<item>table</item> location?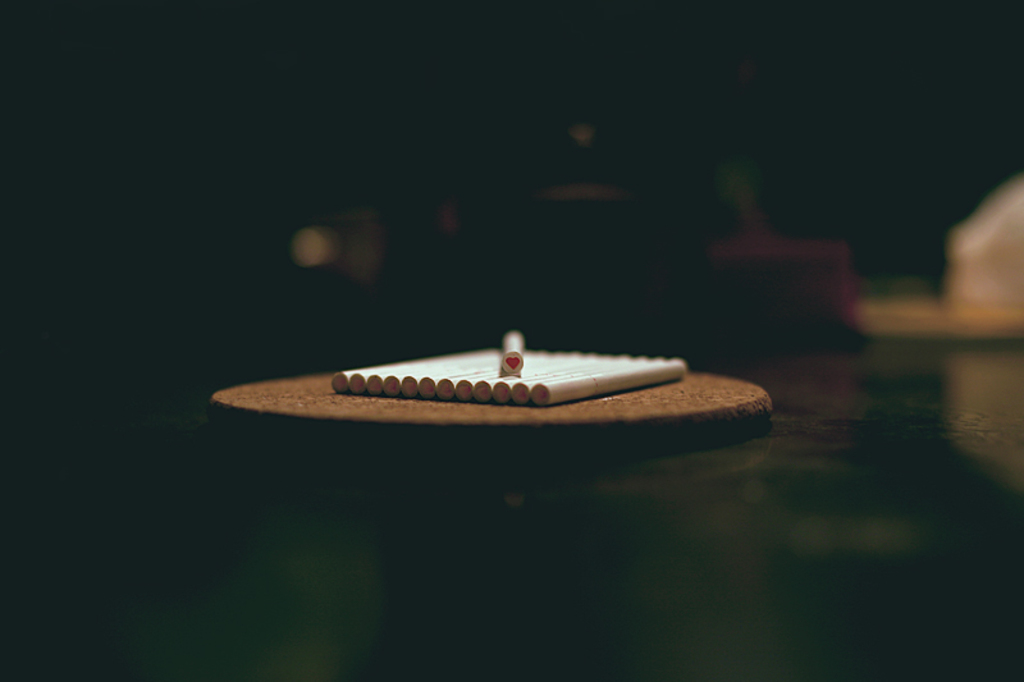
rect(182, 344, 777, 511)
